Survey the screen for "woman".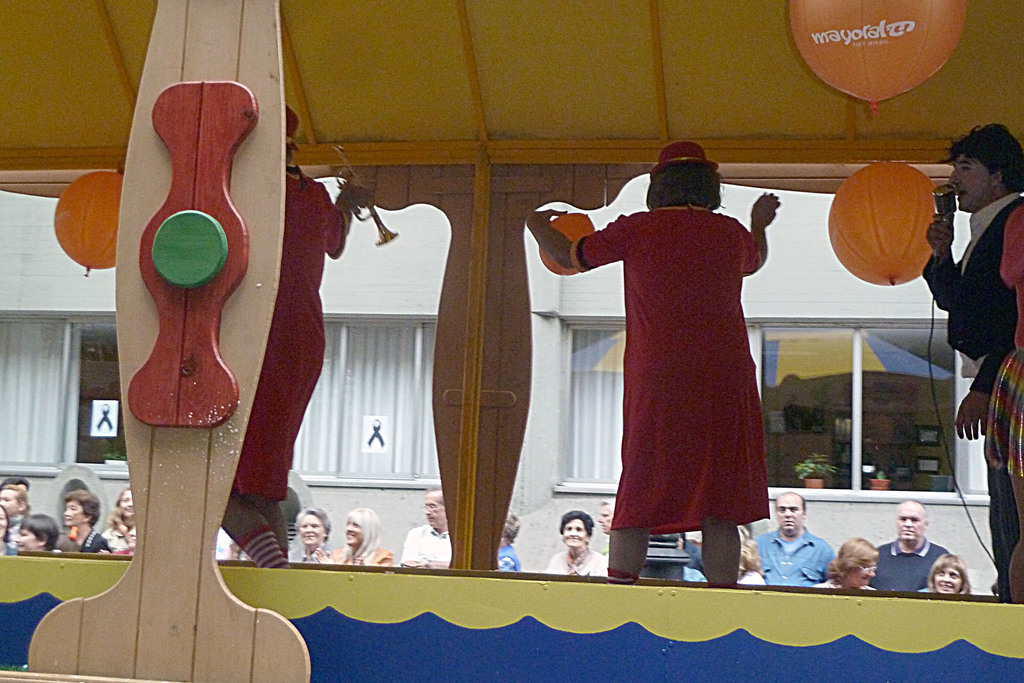
Survey found: {"left": 15, "top": 515, "right": 63, "bottom": 561}.
